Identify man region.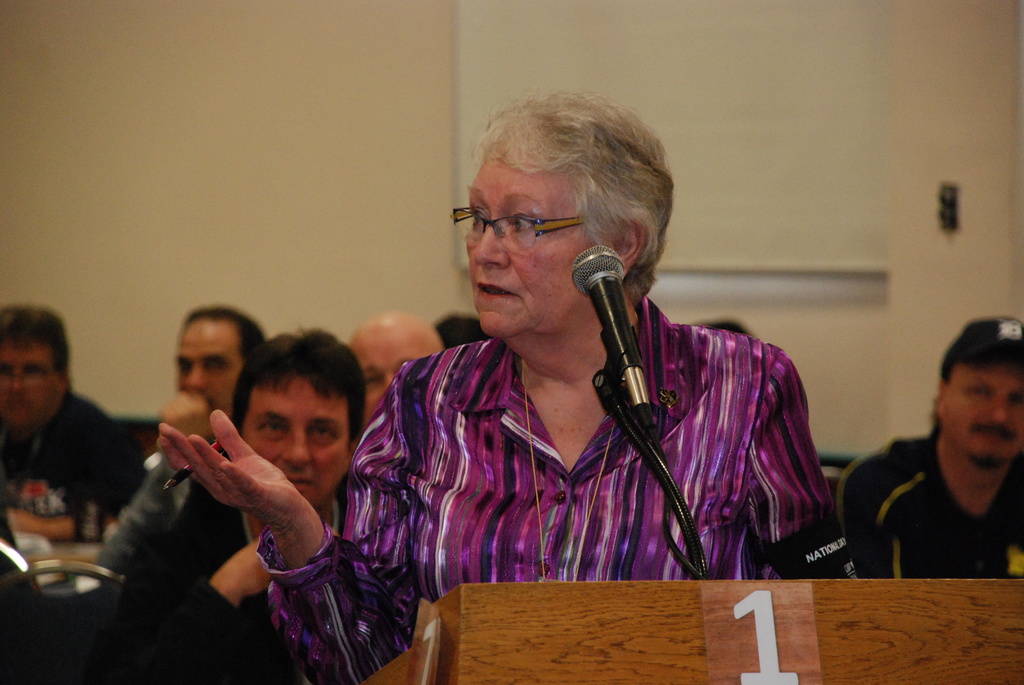
Region: locate(0, 300, 147, 545).
